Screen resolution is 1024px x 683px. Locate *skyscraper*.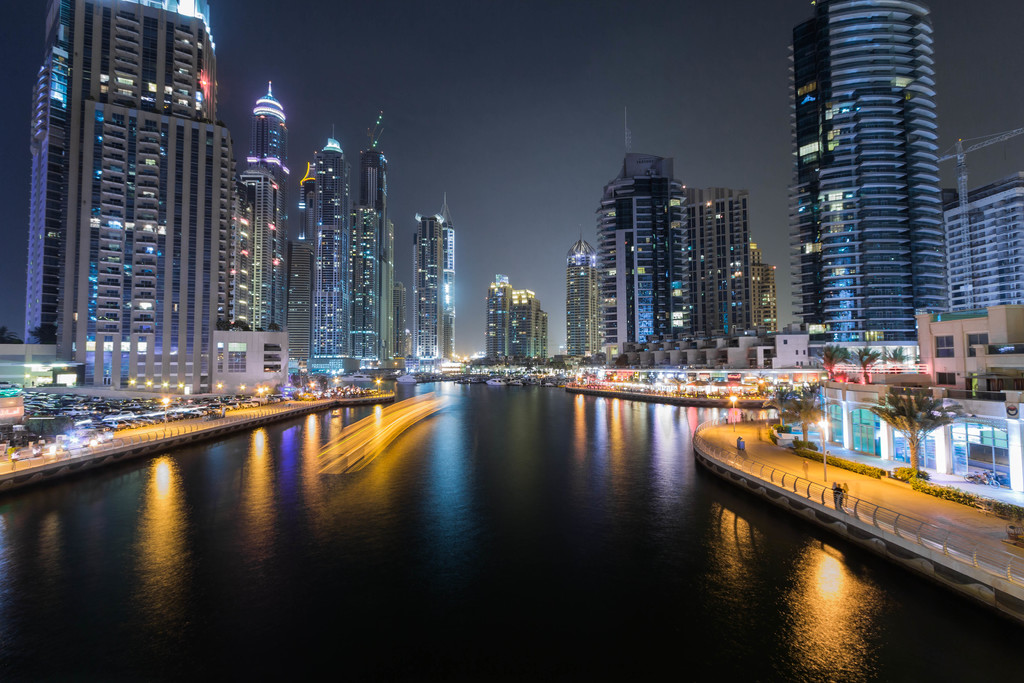
297 140 355 369.
